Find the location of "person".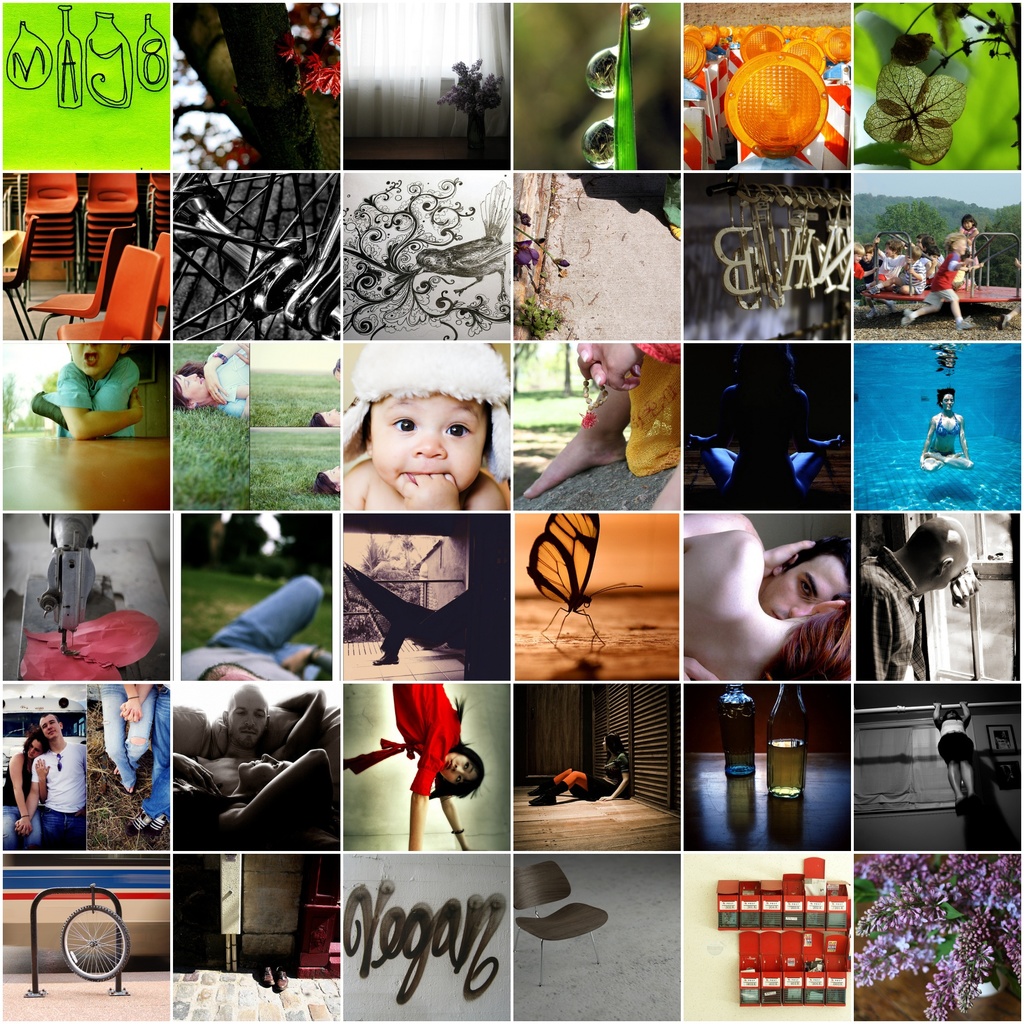
Location: <bbox>335, 679, 483, 854</bbox>.
